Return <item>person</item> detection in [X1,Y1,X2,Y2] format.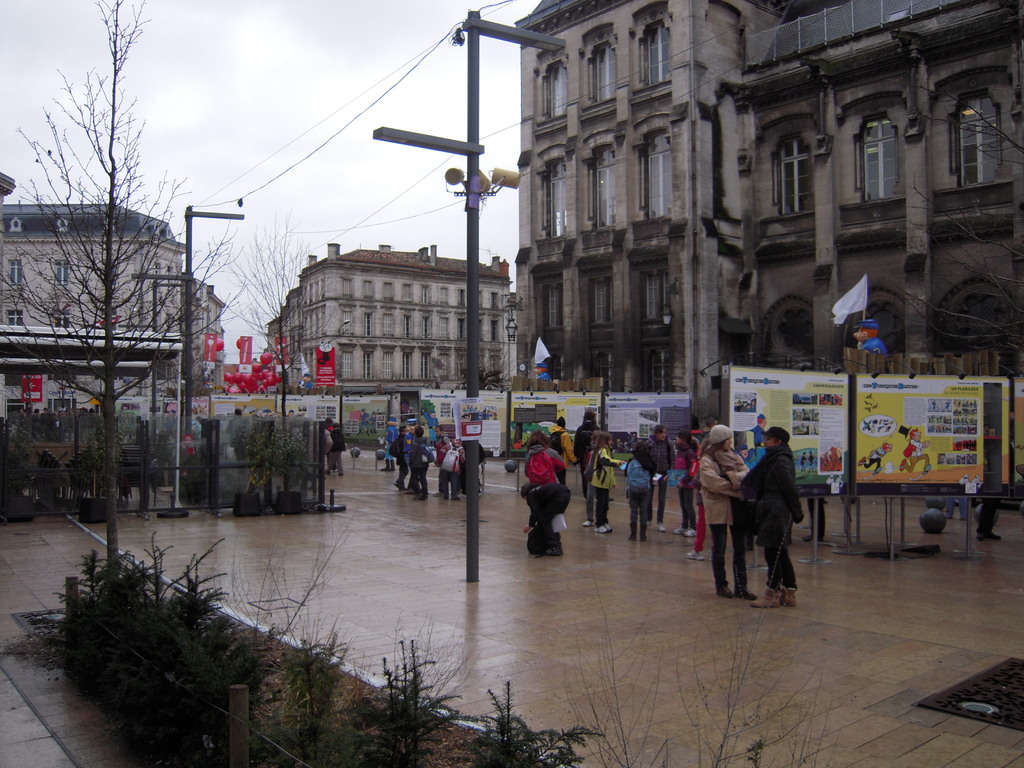
[521,428,566,483].
